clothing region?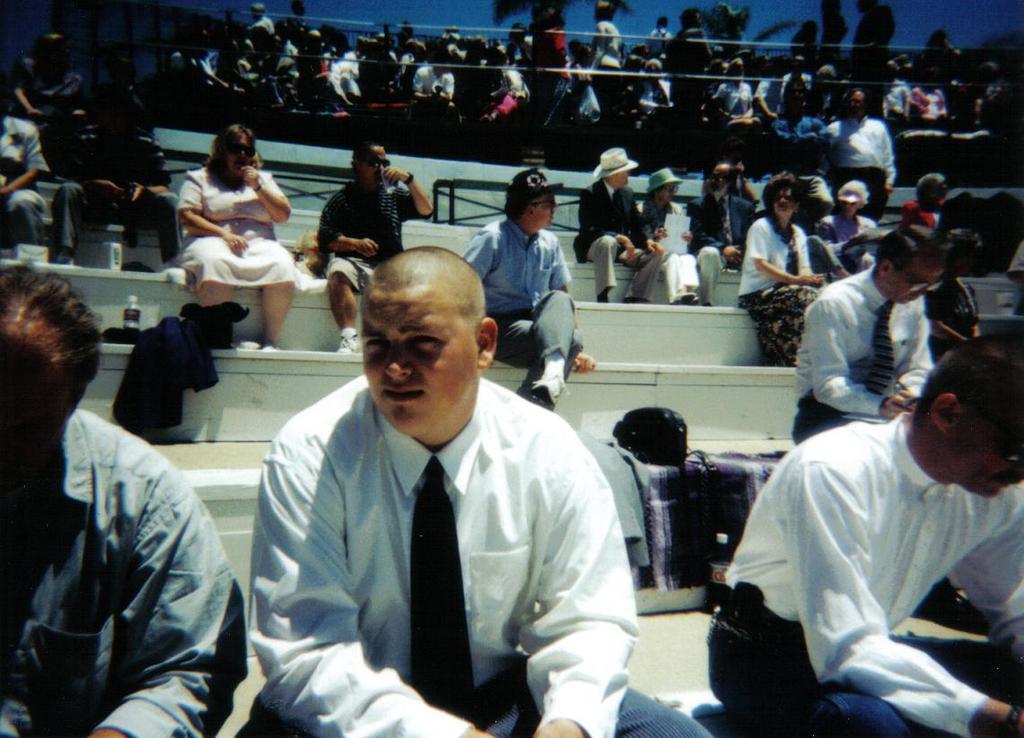
[x1=44, y1=113, x2=135, y2=249]
